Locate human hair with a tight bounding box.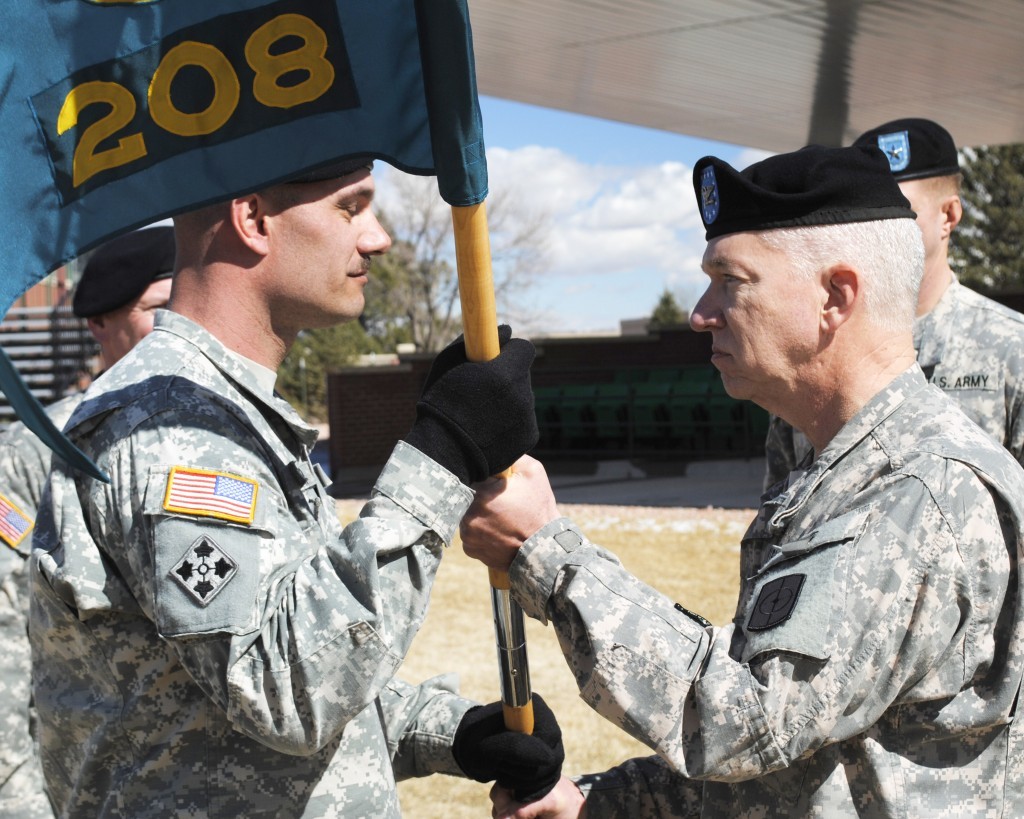
(x1=760, y1=216, x2=927, y2=322).
